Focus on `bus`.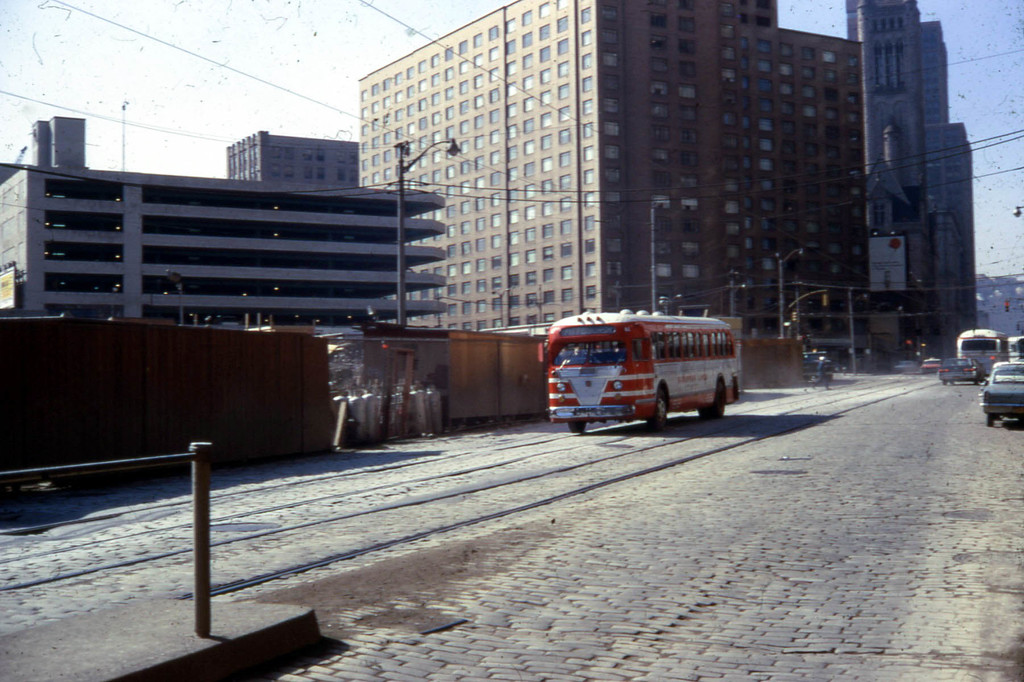
Focused at bbox(530, 304, 741, 430).
